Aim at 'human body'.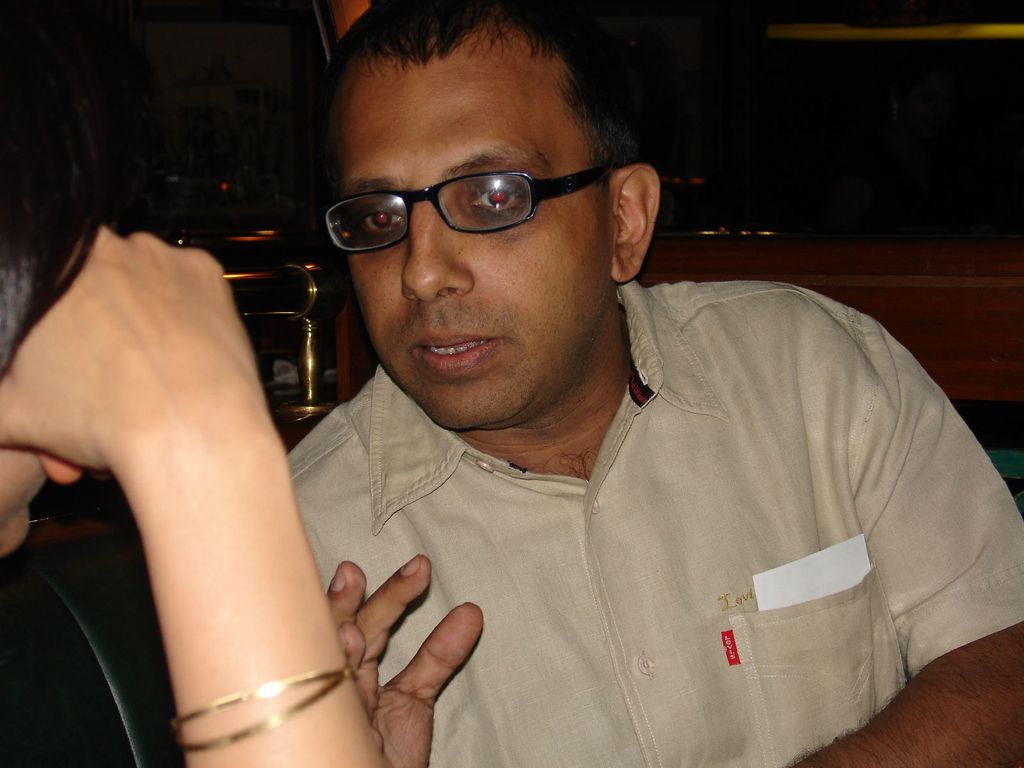
Aimed at bbox(0, 218, 389, 767).
